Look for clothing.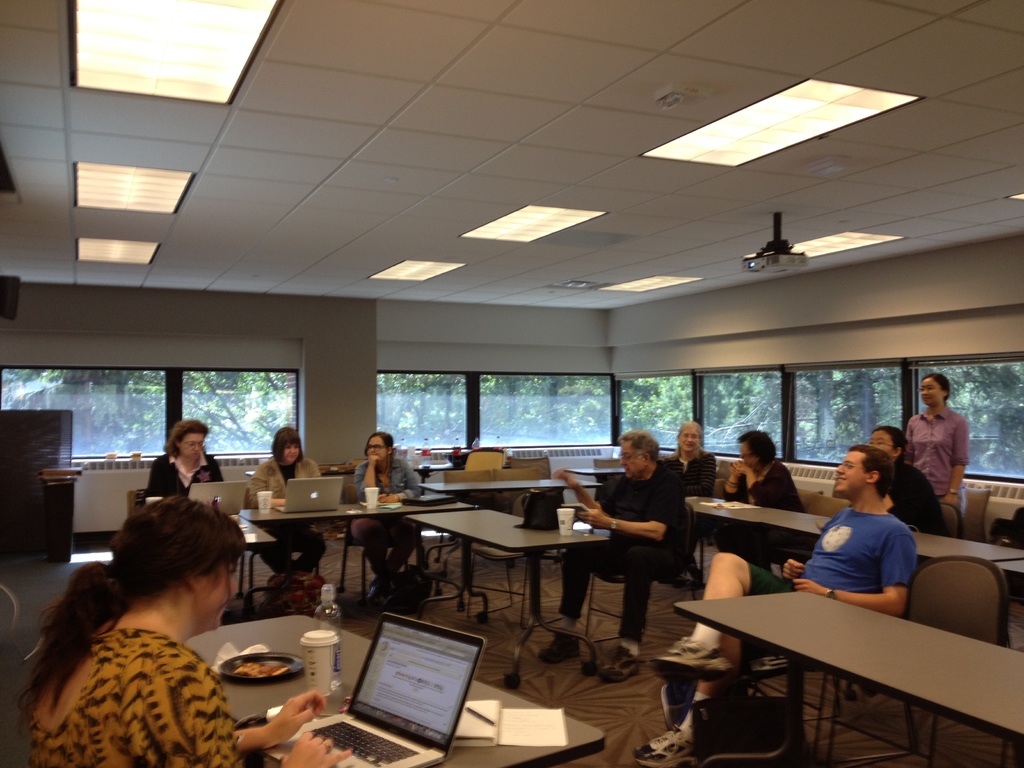
Found: [x1=348, y1=454, x2=428, y2=570].
